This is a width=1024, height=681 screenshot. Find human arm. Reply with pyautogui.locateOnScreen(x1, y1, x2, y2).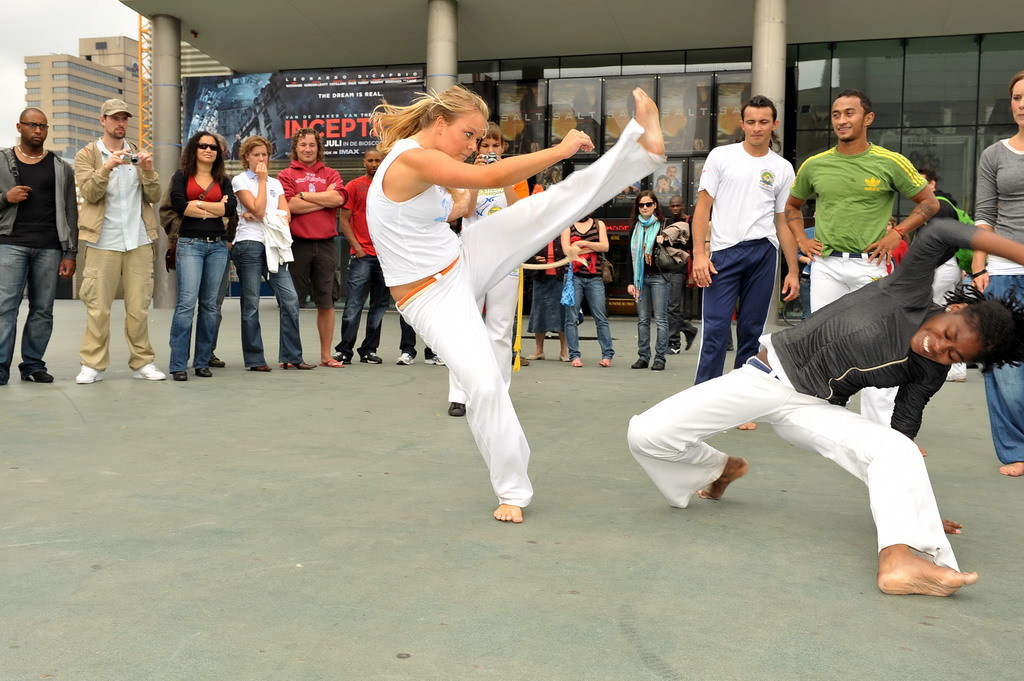
pyautogui.locateOnScreen(765, 160, 826, 260).
